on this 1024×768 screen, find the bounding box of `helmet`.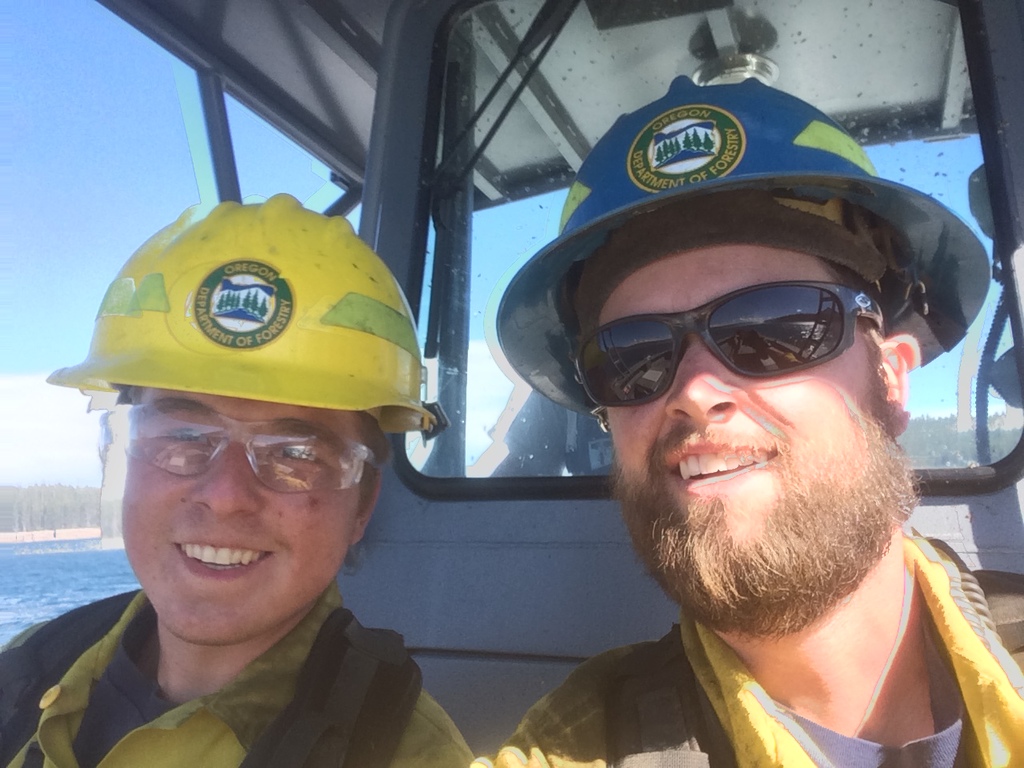
Bounding box: <bbox>491, 66, 991, 420</bbox>.
